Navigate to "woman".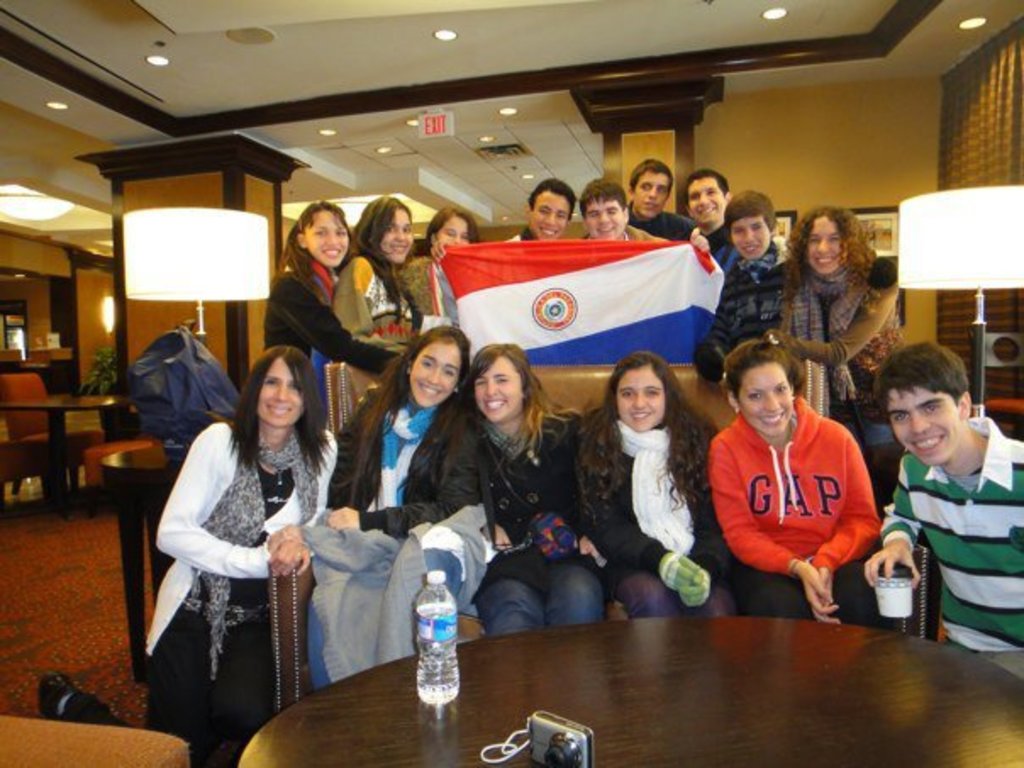
Navigation target: rect(775, 202, 909, 424).
